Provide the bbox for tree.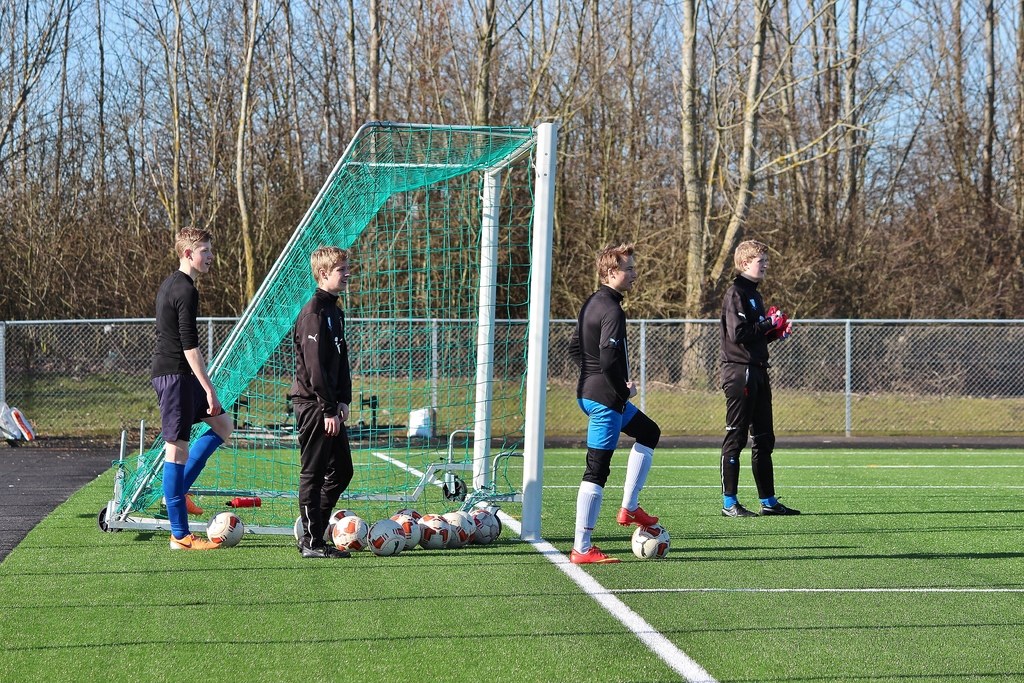
crop(0, 0, 1023, 393).
